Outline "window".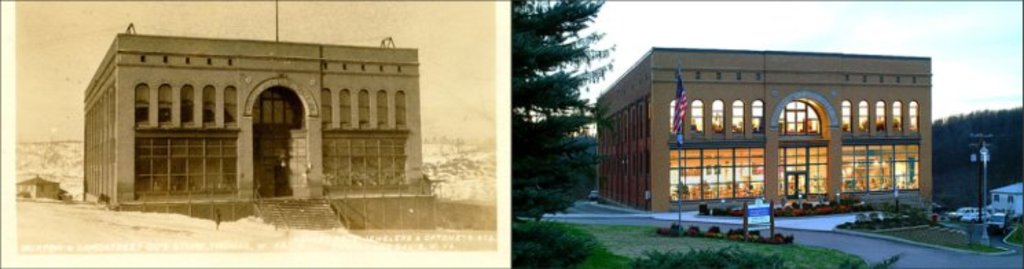
Outline: left=399, top=89, right=407, bottom=125.
